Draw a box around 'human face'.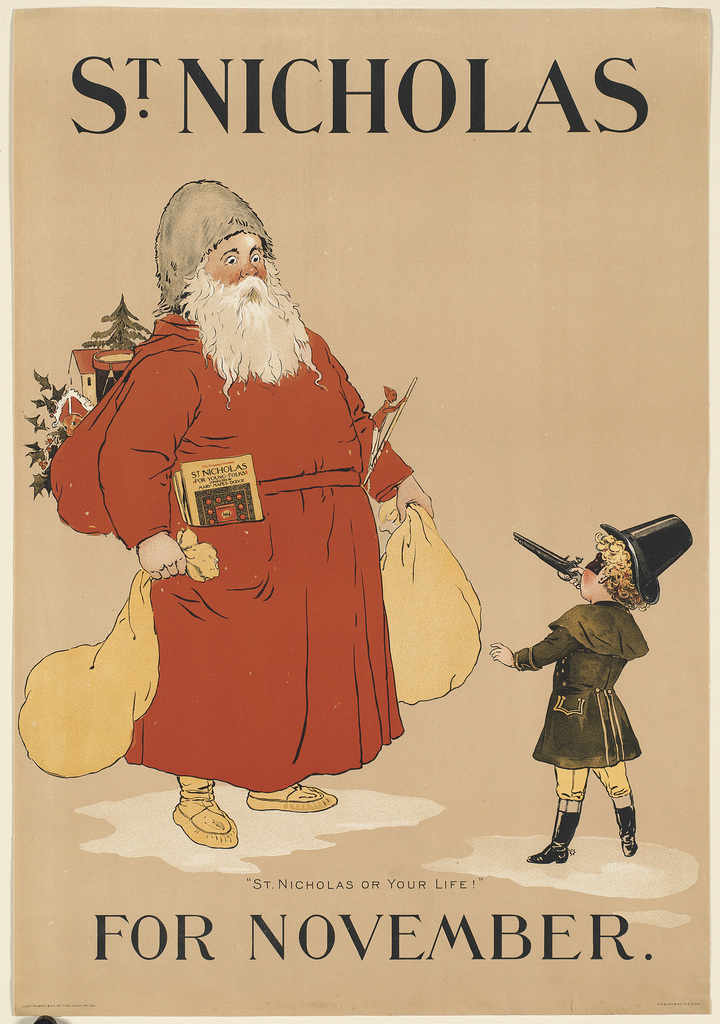
581,545,611,612.
